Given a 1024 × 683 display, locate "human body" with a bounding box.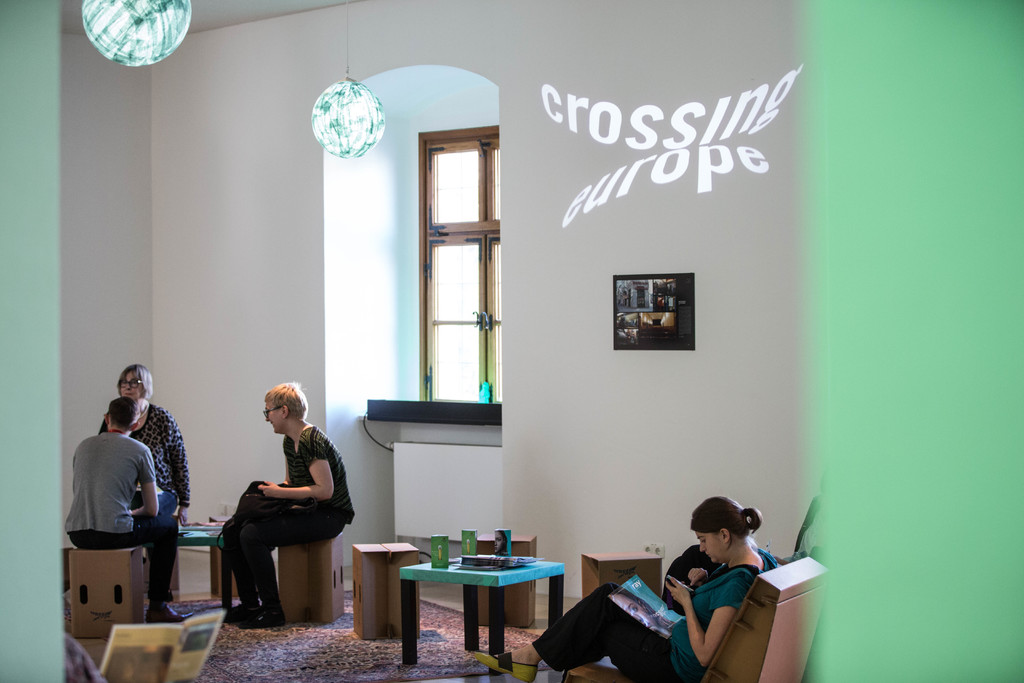
Located: [left=94, top=407, right=189, bottom=530].
